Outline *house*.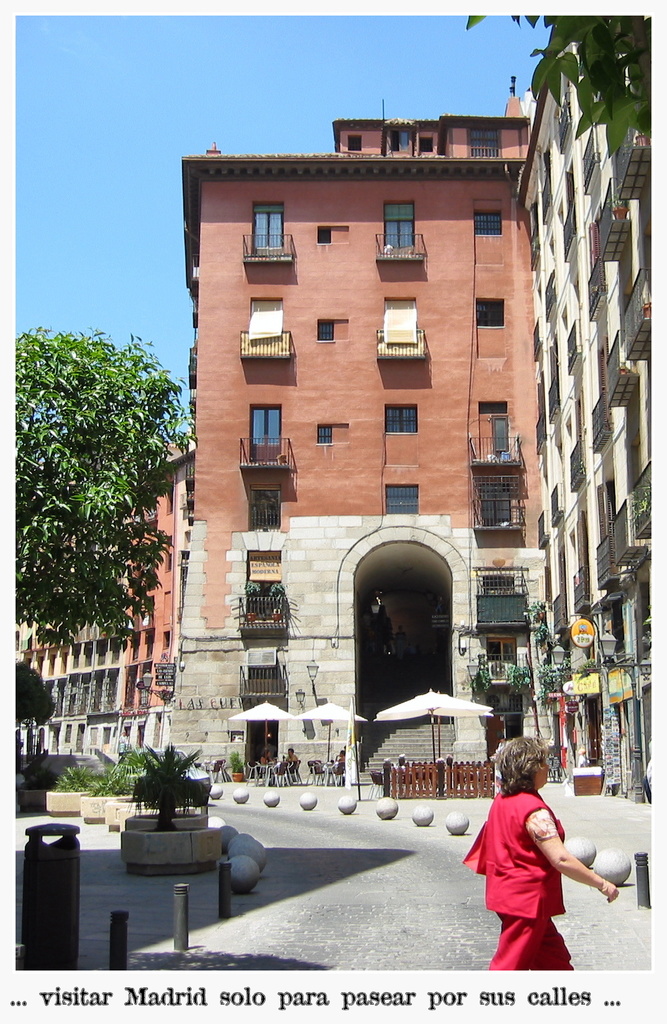
Outline: (128,116,548,801).
